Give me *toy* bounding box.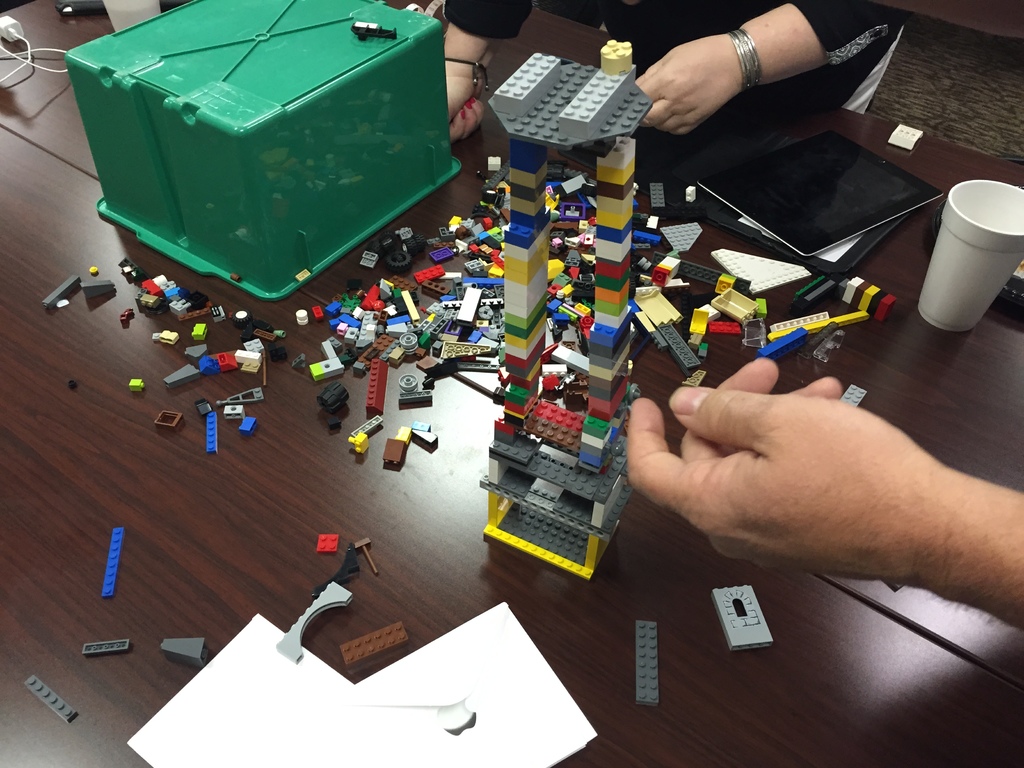
crop(415, 264, 447, 284).
